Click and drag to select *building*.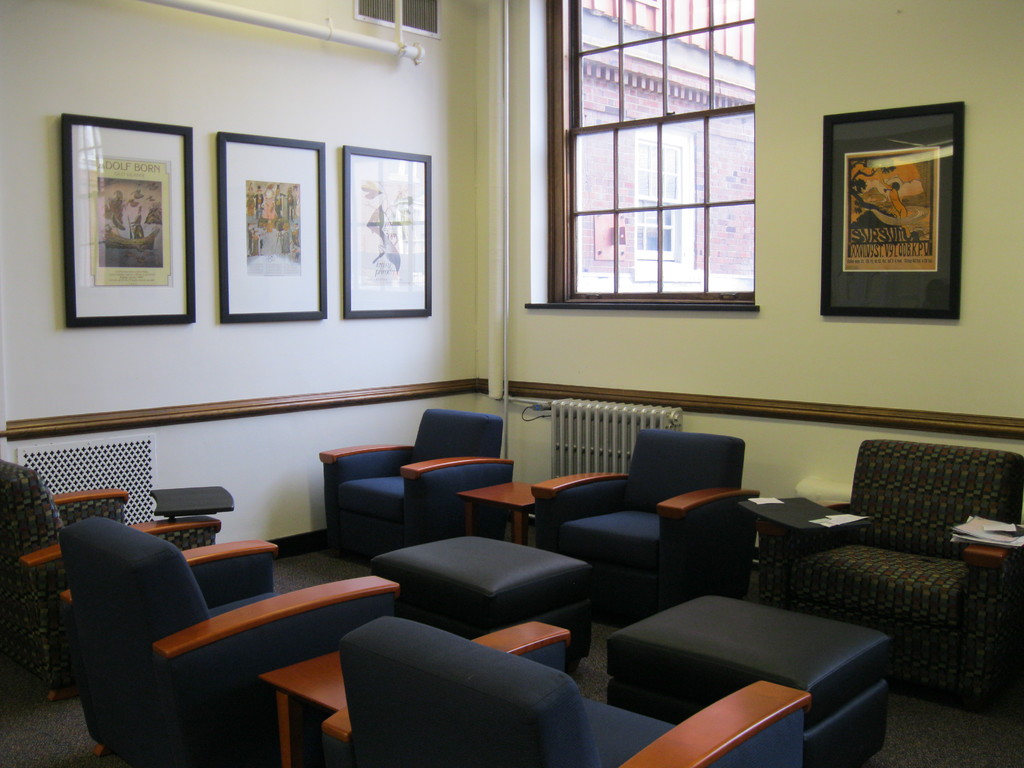
Selection: (x1=575, y1=0, x2=754, y2=282).
